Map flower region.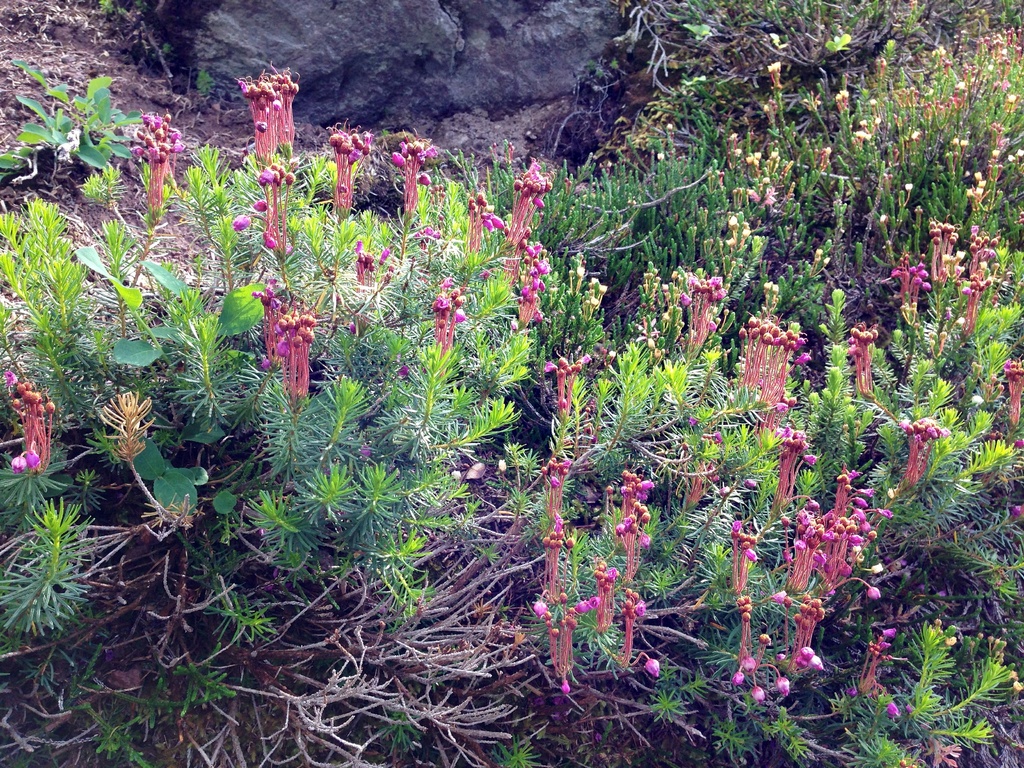
Mapped to 529/602/574/683.
